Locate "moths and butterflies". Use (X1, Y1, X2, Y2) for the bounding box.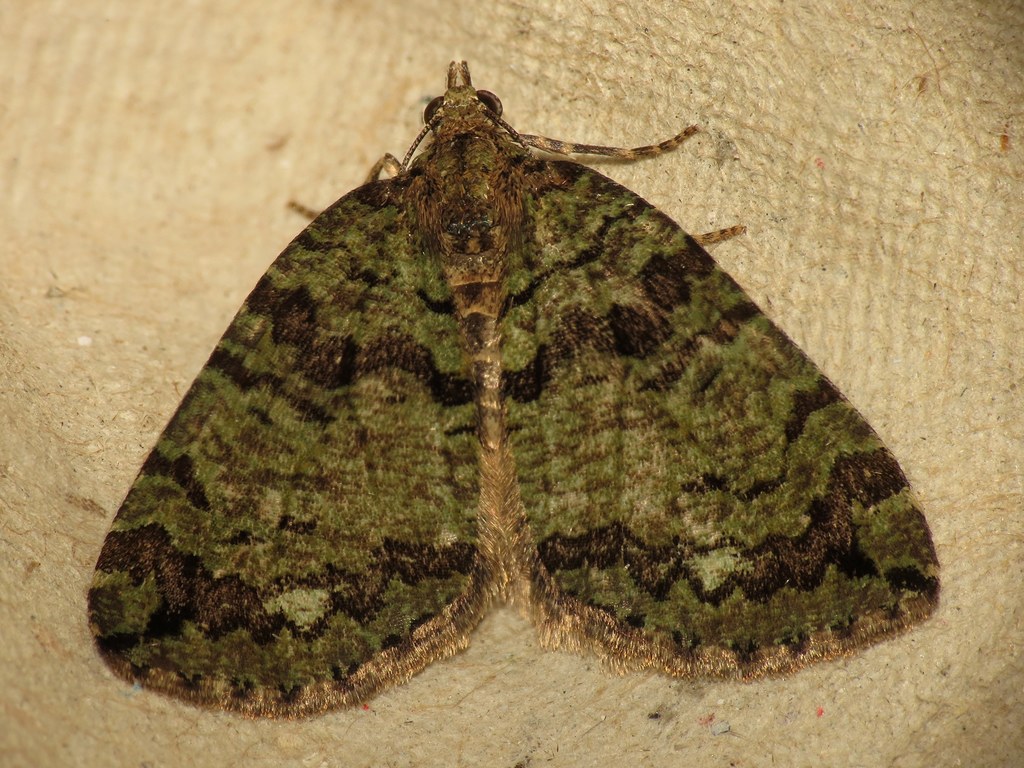
(82, 56, 941, 721).
